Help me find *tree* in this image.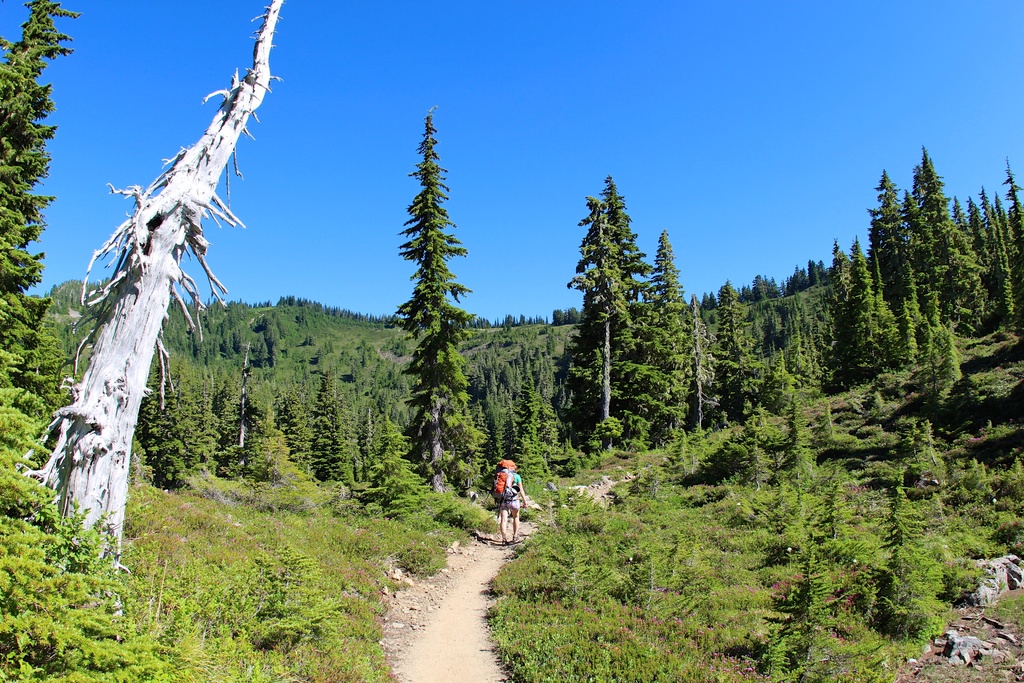
Found it: bbox=(835, 242, 843, 260).
